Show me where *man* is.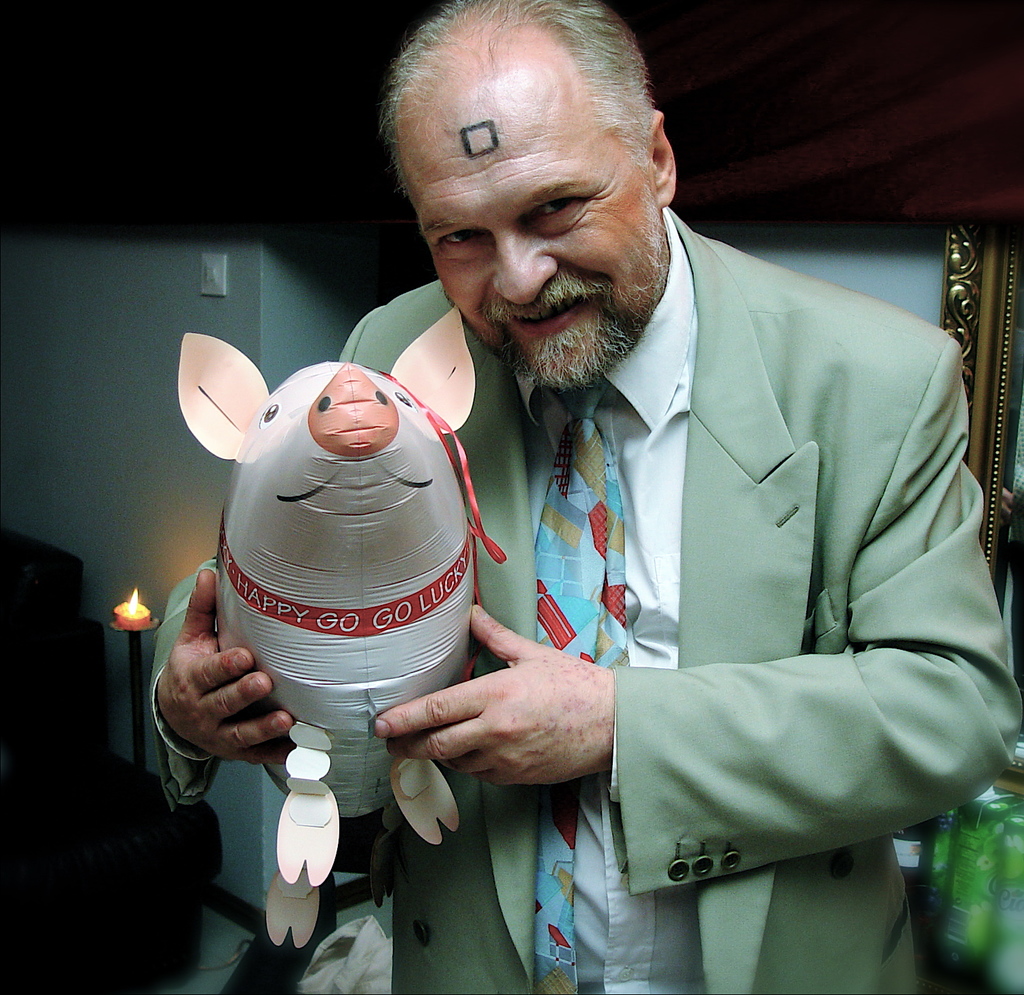
*man* is at <bbox>148, 0, 1023, 994</bbox>.
